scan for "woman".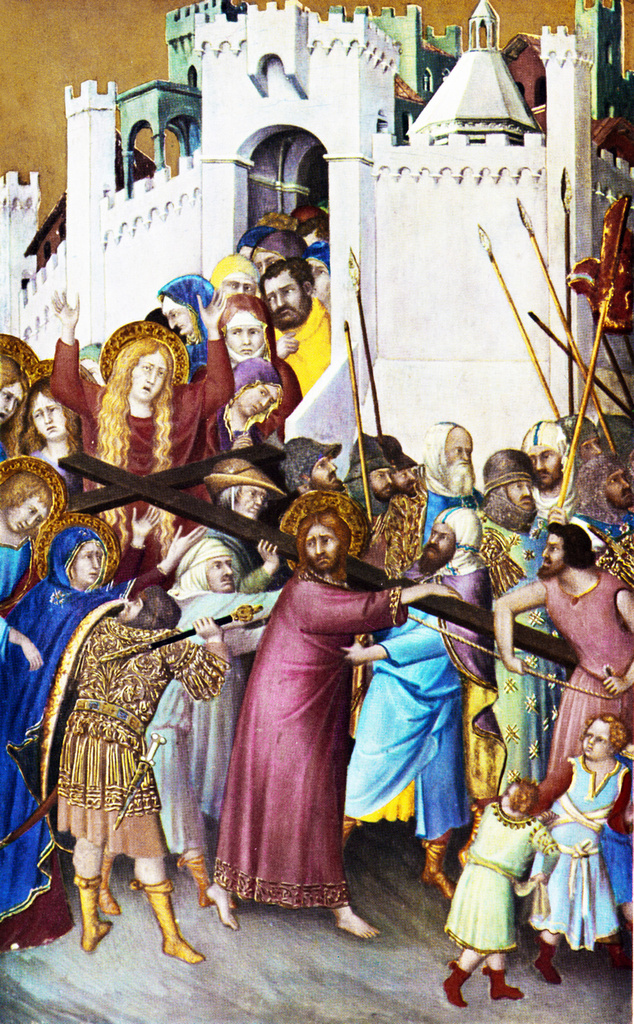
Scan result: locate(0, 513, 200, 953).
